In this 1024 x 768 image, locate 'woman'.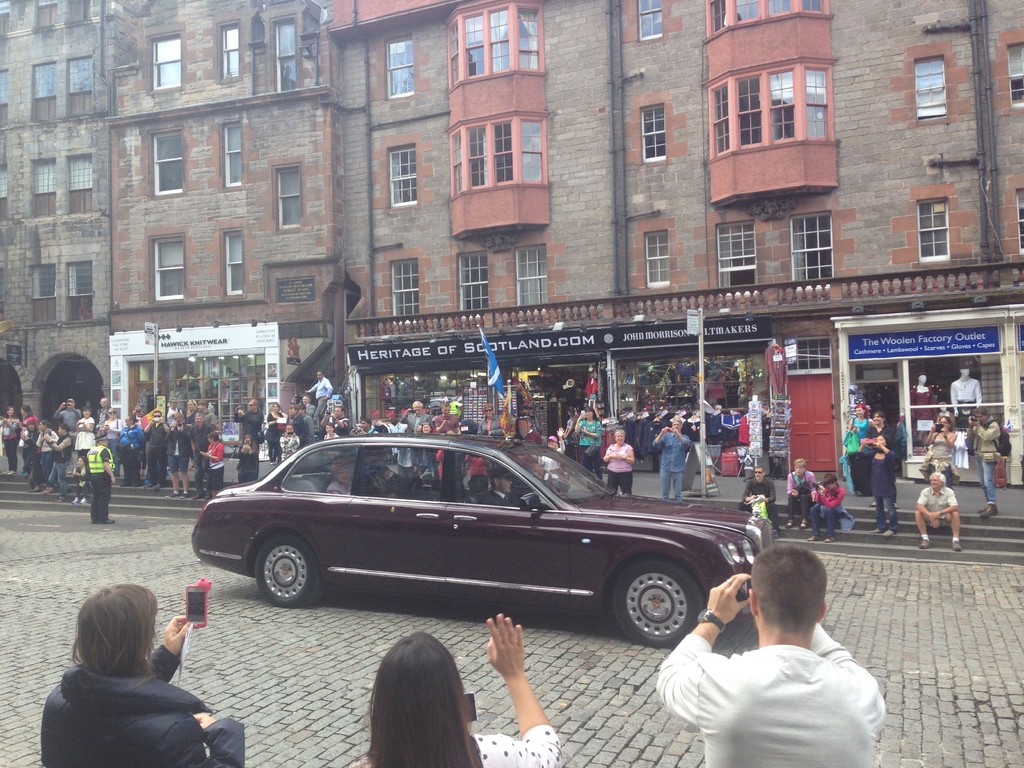
Bounding box: 600 432 635 495.
